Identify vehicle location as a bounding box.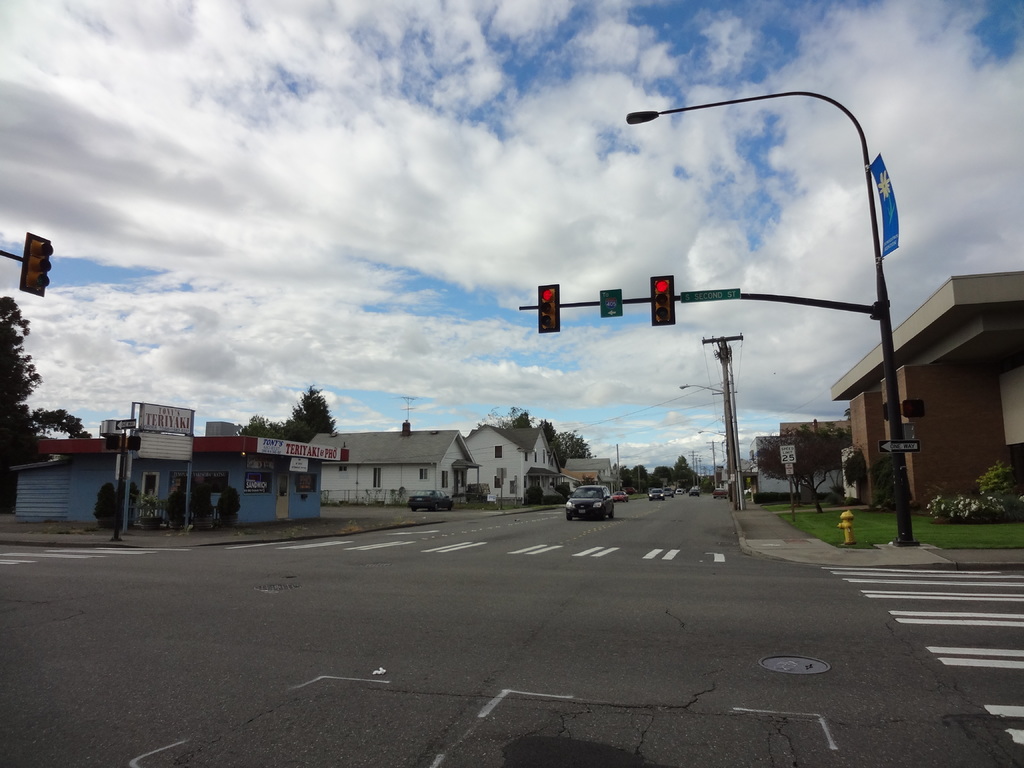
region(646, 490, 662, 502).
